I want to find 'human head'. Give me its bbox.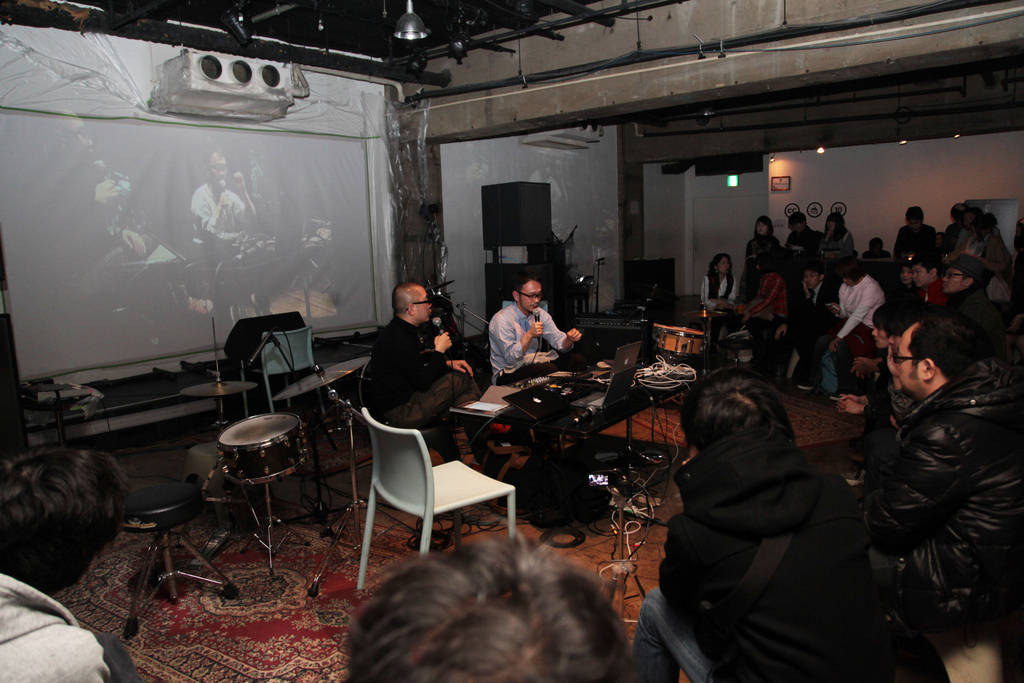
bbox=[964, 208, 984, 227].
